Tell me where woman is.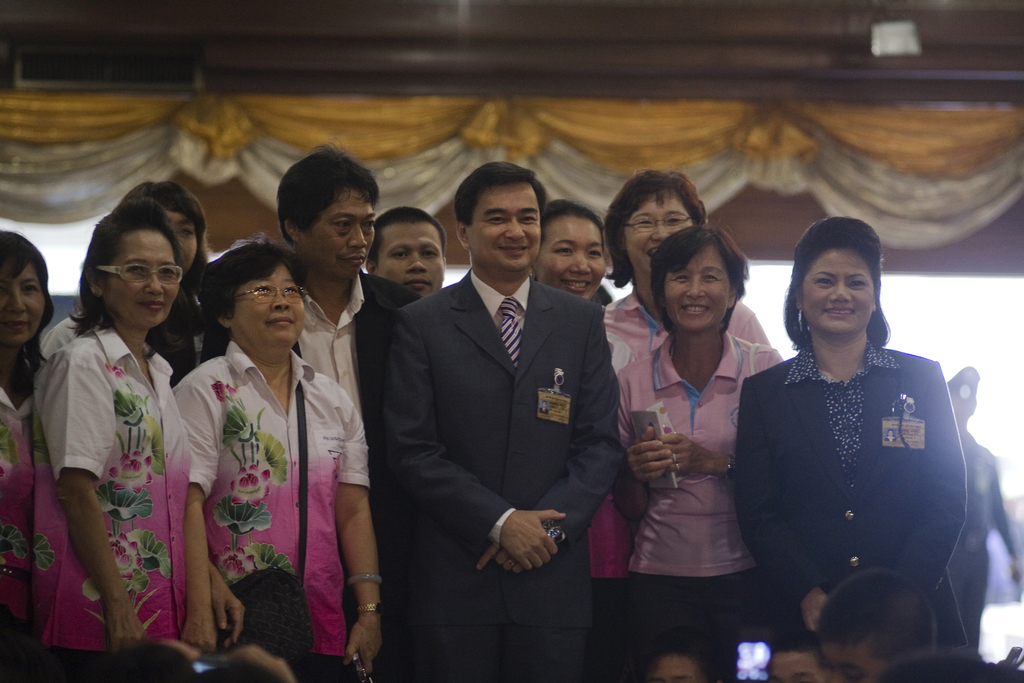
woman is at [x1=0, y1=231, x2=54, y2=681].
